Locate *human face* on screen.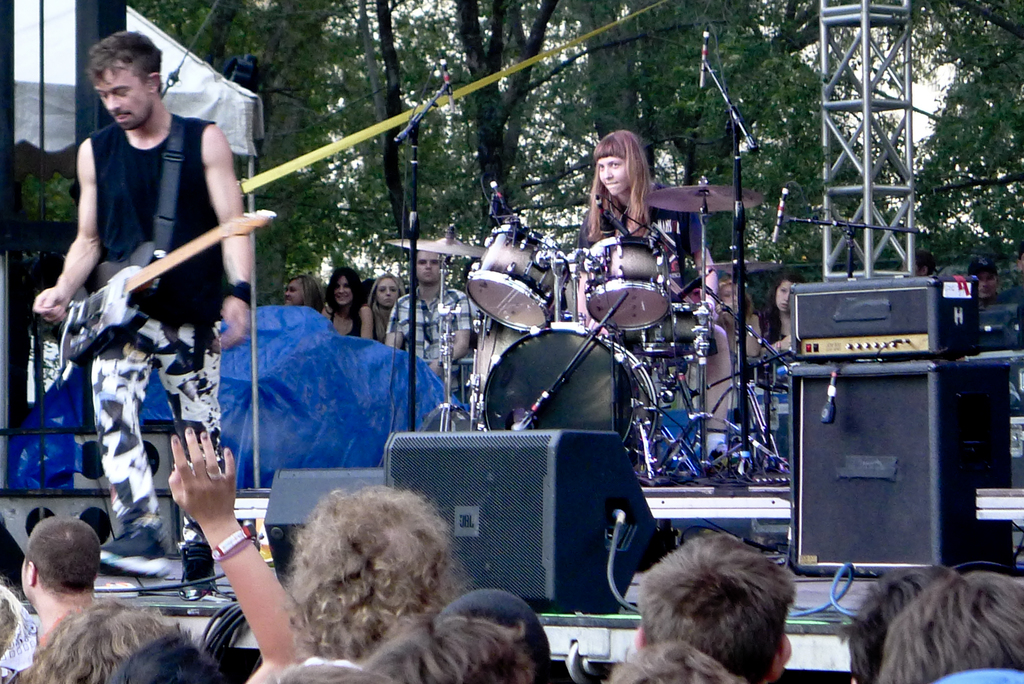
On screen at left=335, top=274, right=352, bottom=303.
